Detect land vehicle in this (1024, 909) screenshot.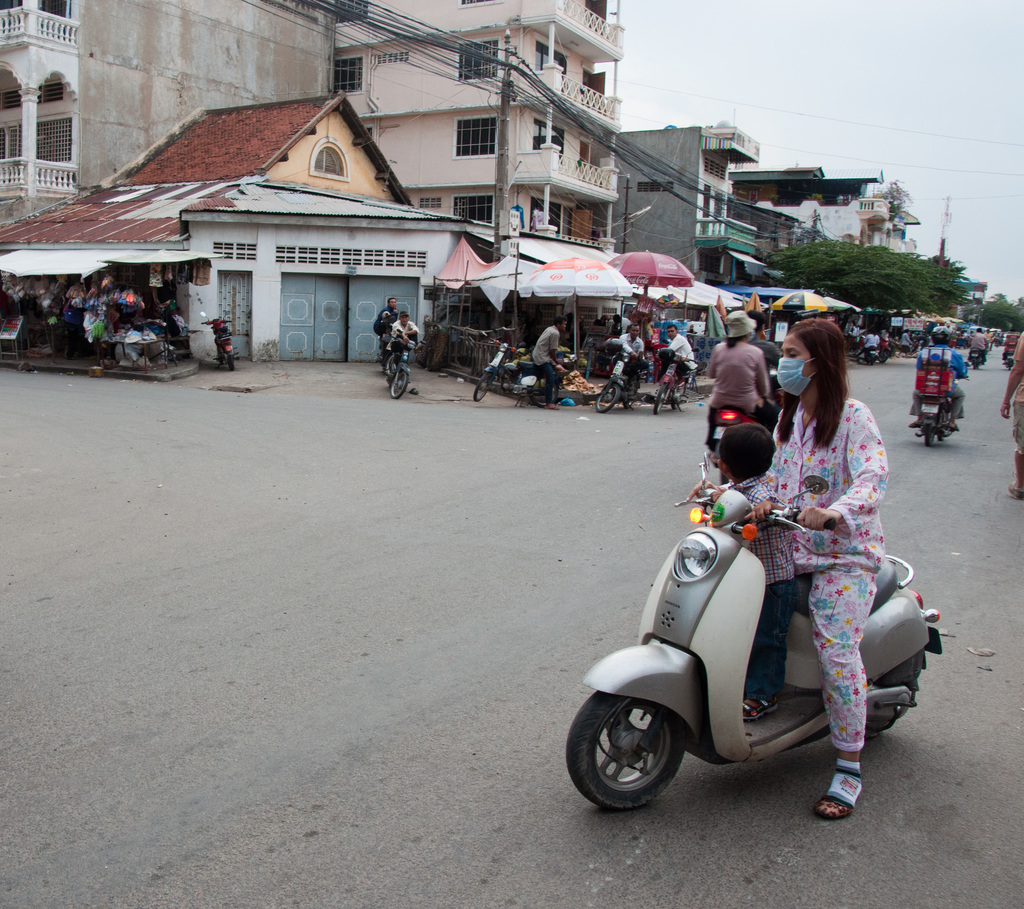
Detection: box=[652, 343, 701, 418].
